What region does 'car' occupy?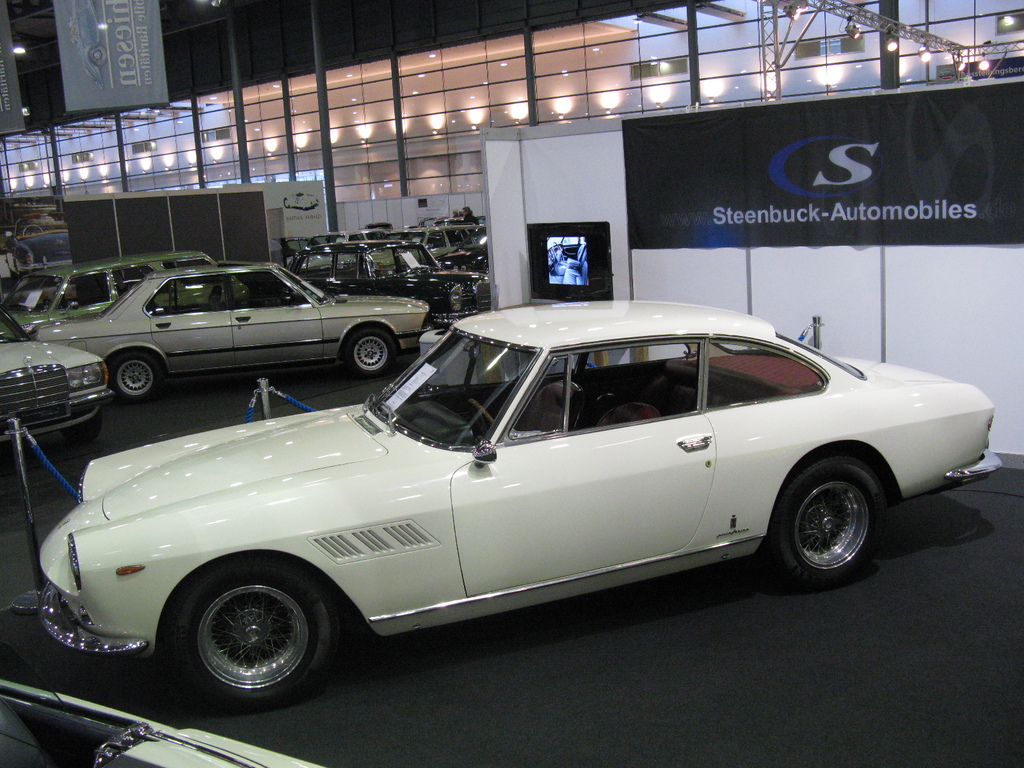
x1=26, y1=259, x2=429, y2=396.
